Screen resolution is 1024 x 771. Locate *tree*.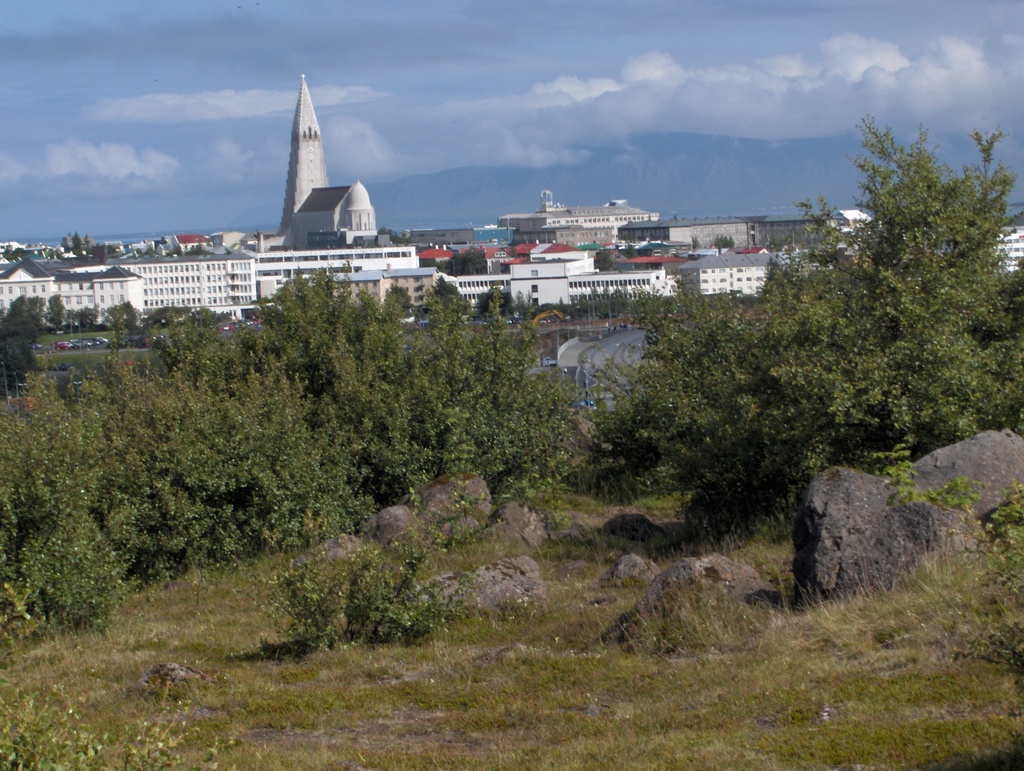
left=186, top=245, right=218, bottom=257.
